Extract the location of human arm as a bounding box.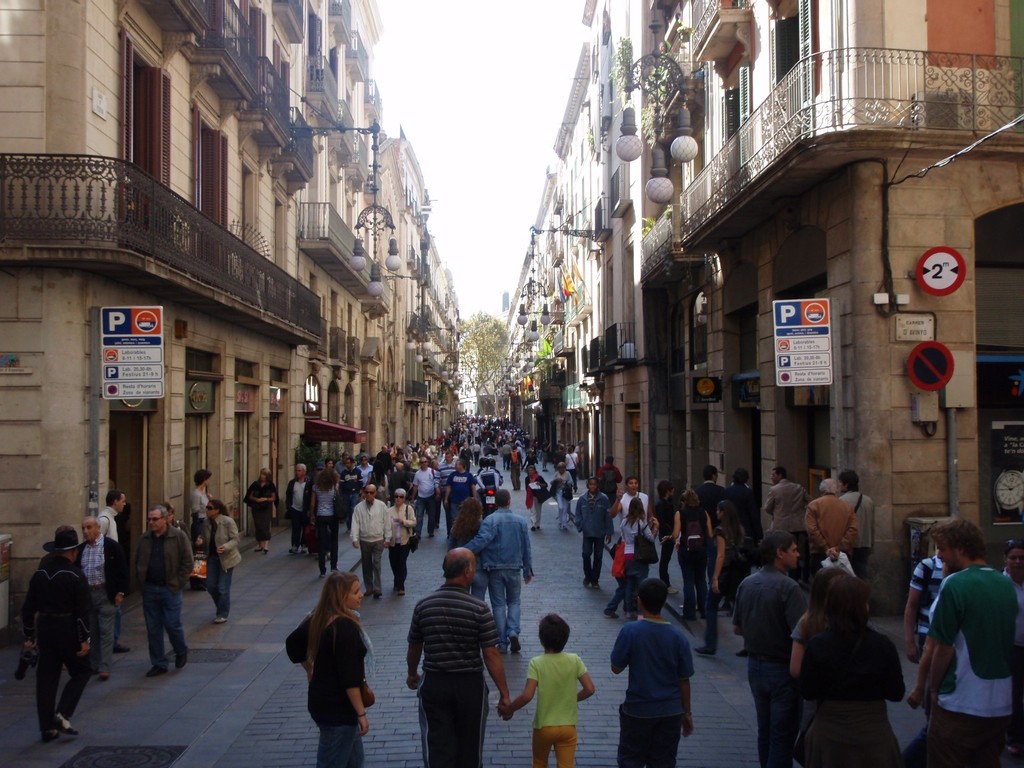
l=539, t=477, r=547, b=486.
